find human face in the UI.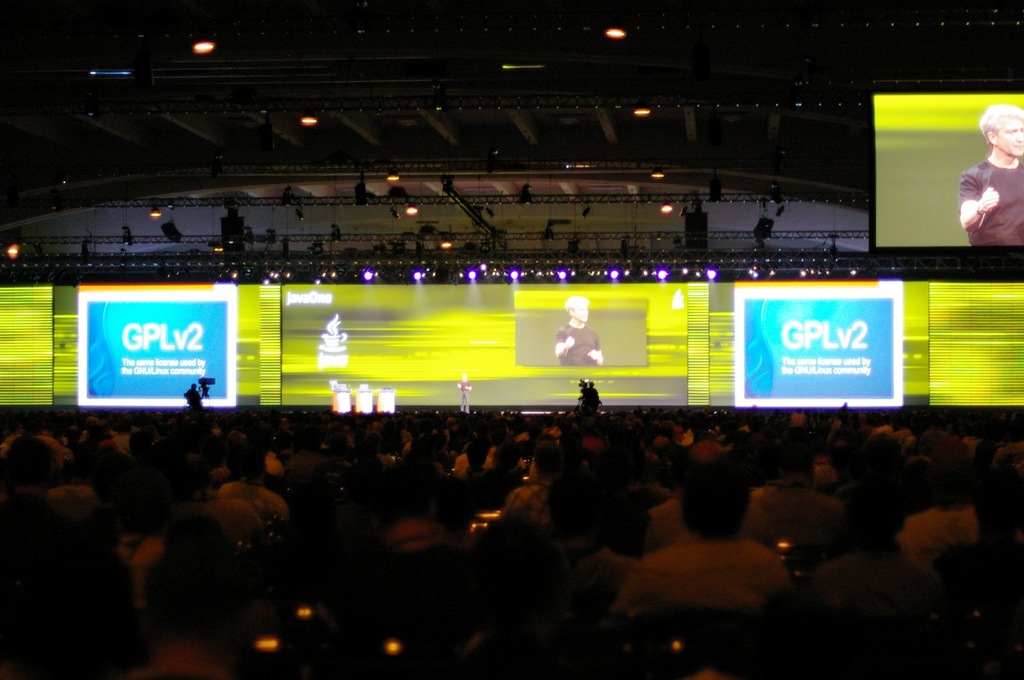
UI element at <box>574,304,589,325</box>.
